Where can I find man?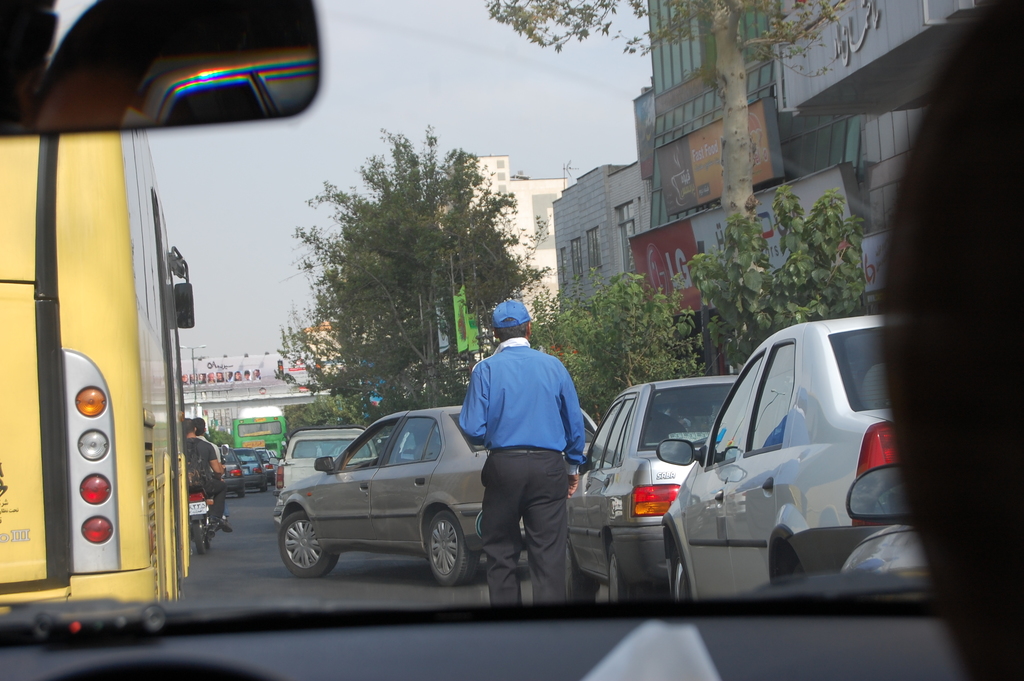
You can find it at {"x1": 460, "y1": 305, "x2": 592, "y2": 591}.
